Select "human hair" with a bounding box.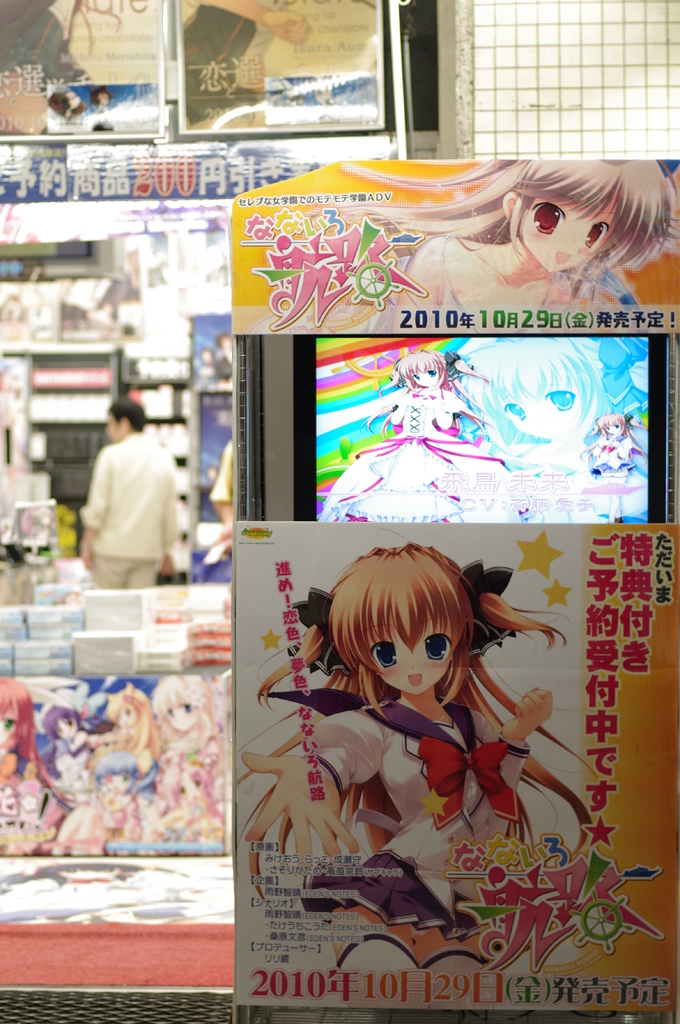
[left=299, top=155, right=679, bottom=305].
